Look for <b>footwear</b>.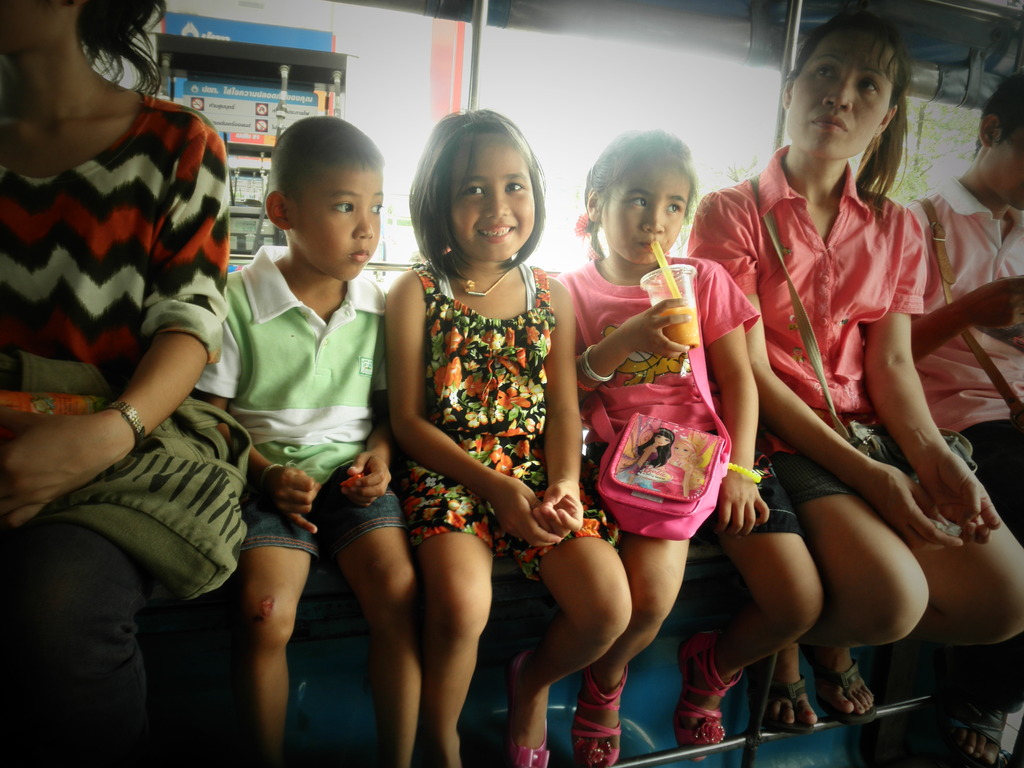
Found: [x1=572, y1=666, x2=631, y2=767].
